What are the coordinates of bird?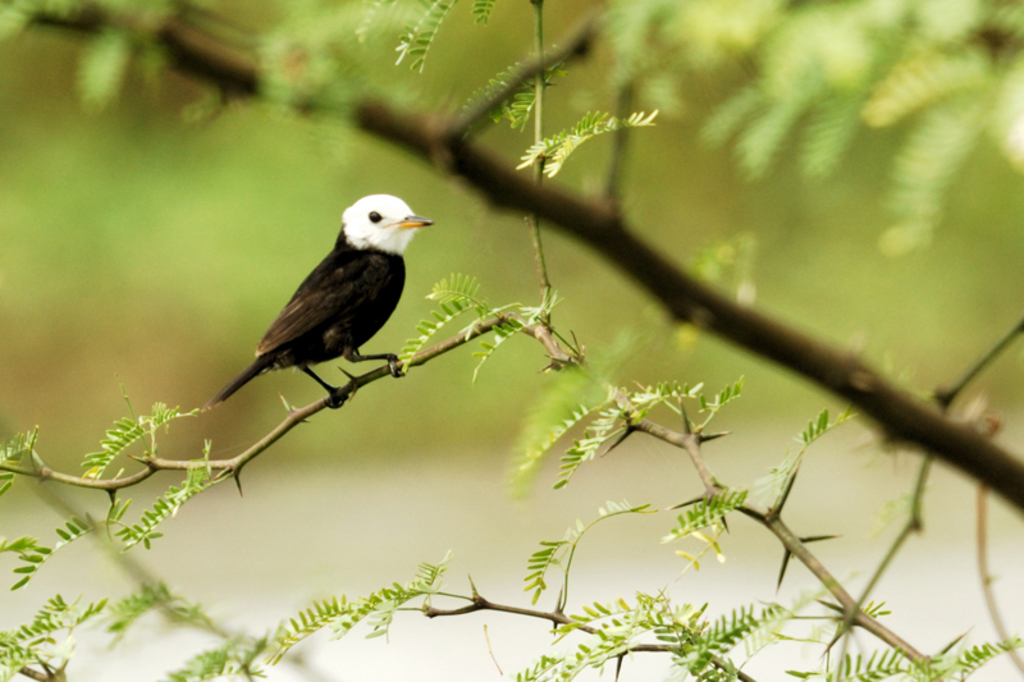
<box>191,189,443,399</box>.
